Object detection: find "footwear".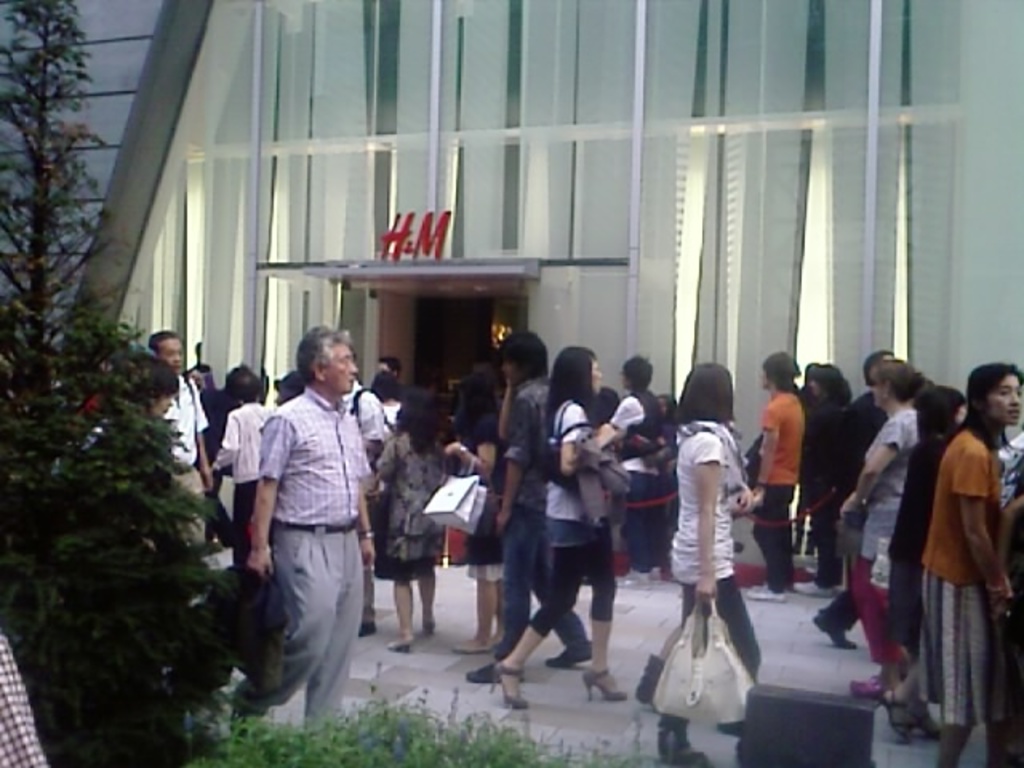
region(813, 606, 858, 651).
